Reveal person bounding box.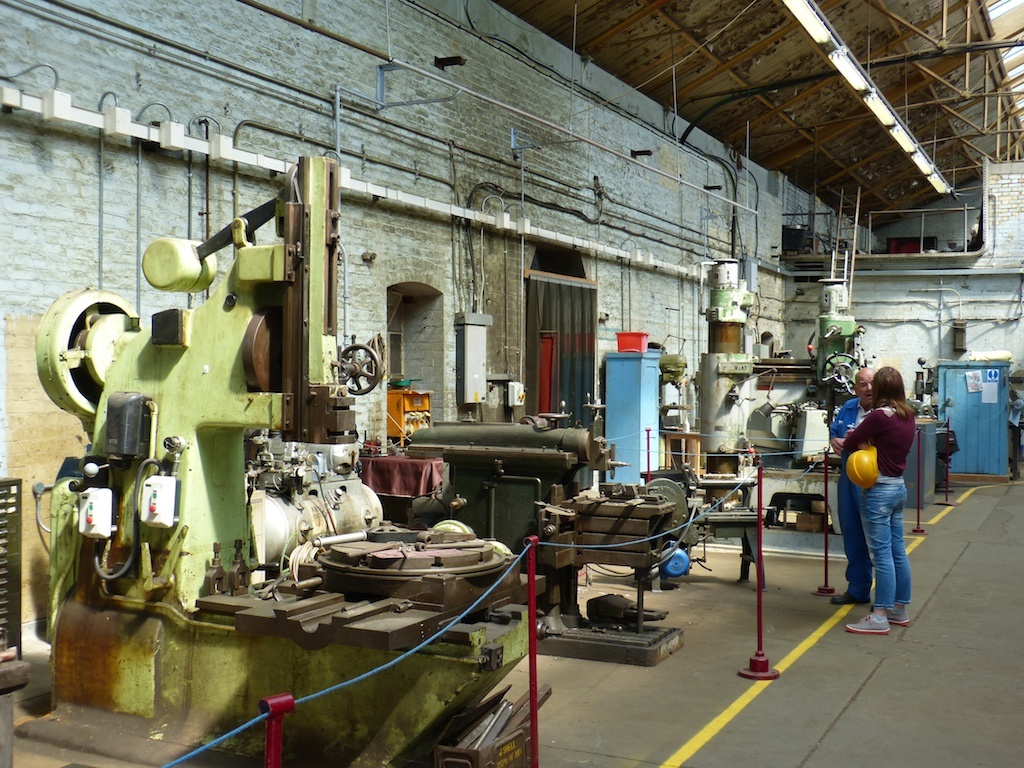
Revealed: region(828, 366, 876, 608).
